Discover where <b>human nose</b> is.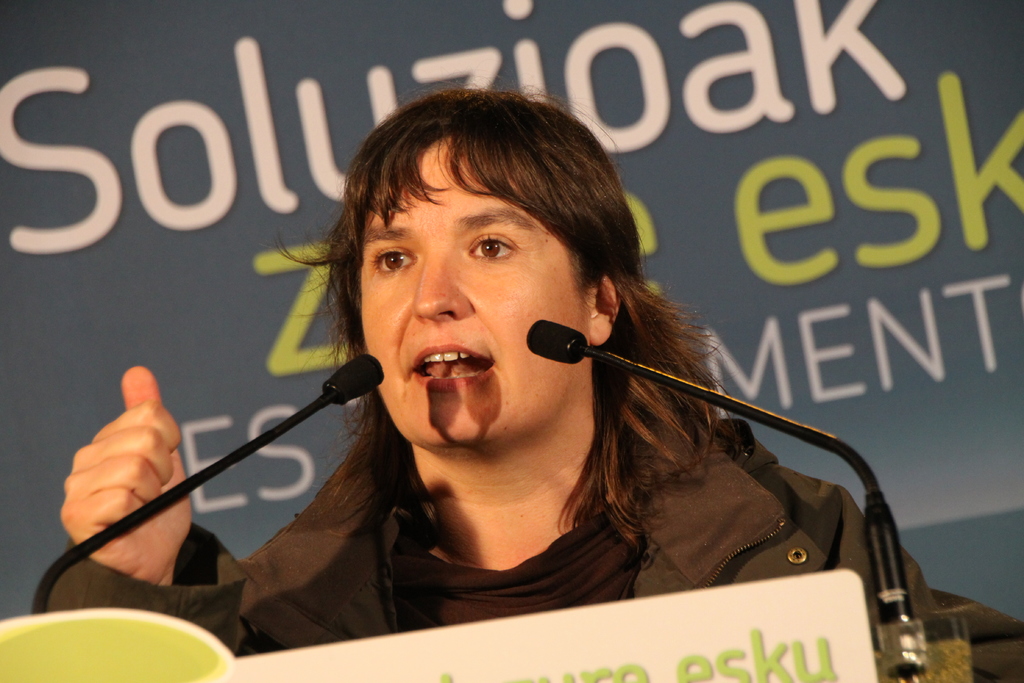
Discovered at x1=410, y1=255, x2=469, y2=318.
